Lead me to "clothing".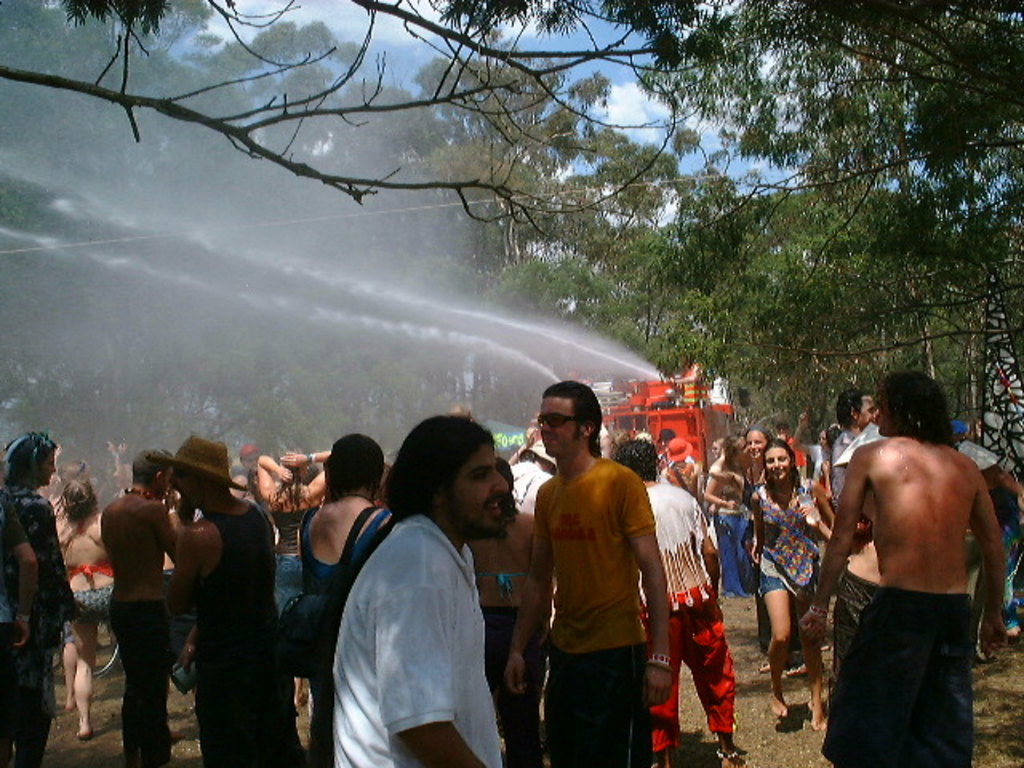
Lead to box(194, 496, 322, 766).
